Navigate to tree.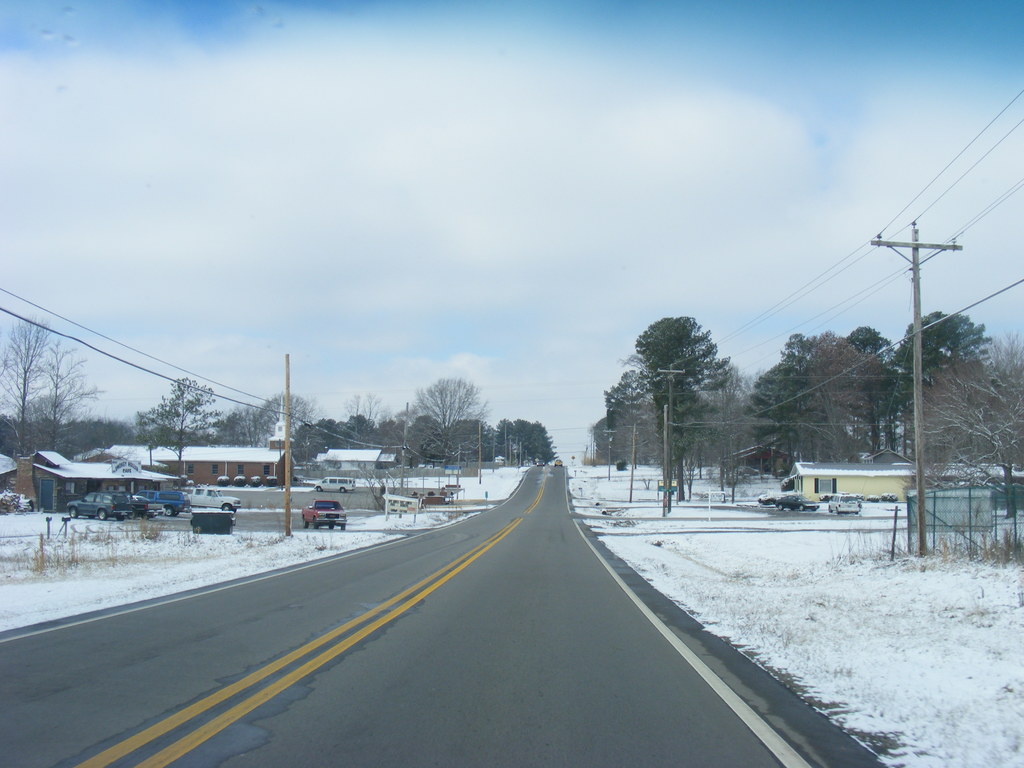
Navigation target: 141 376 239 476.
